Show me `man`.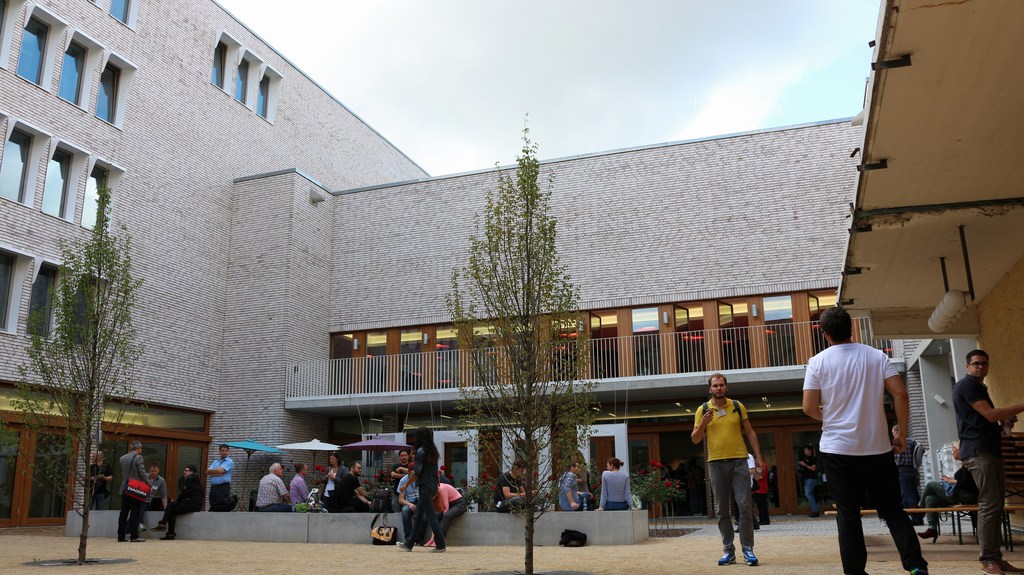
`man` is here: [204,446,236,515].
